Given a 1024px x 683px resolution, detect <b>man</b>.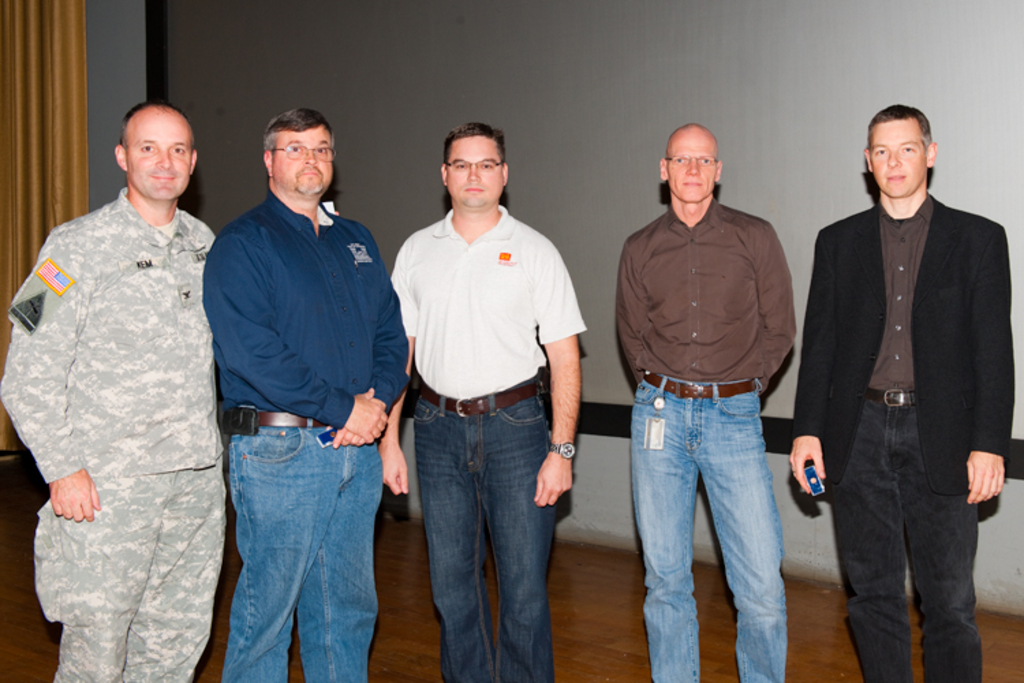
locate(374, 122, 588, 682).
